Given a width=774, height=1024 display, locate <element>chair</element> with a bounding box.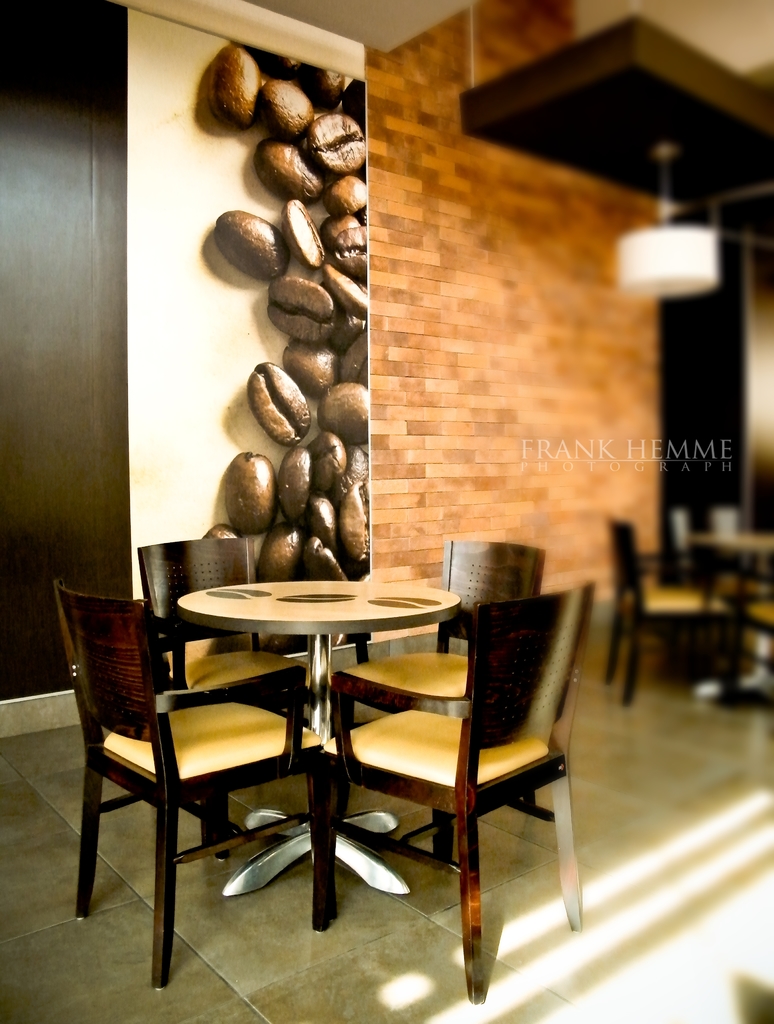
Located: <box>601,514,743,706</box>.
